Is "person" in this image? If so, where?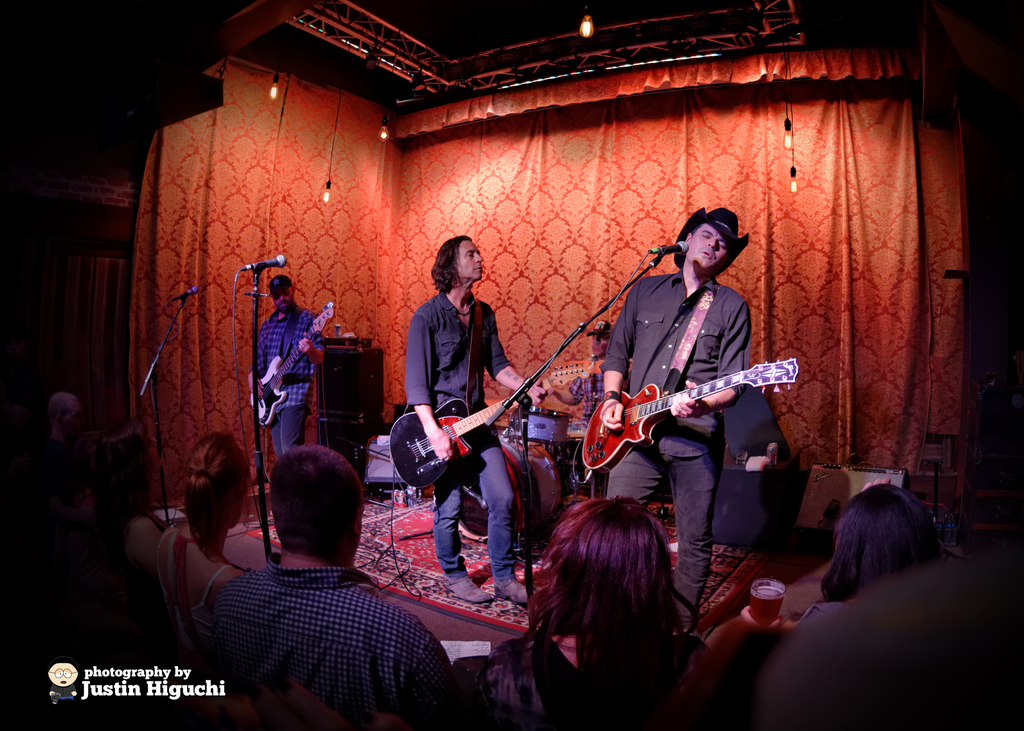
Yes, at <box>596,205,744,633</box>.
